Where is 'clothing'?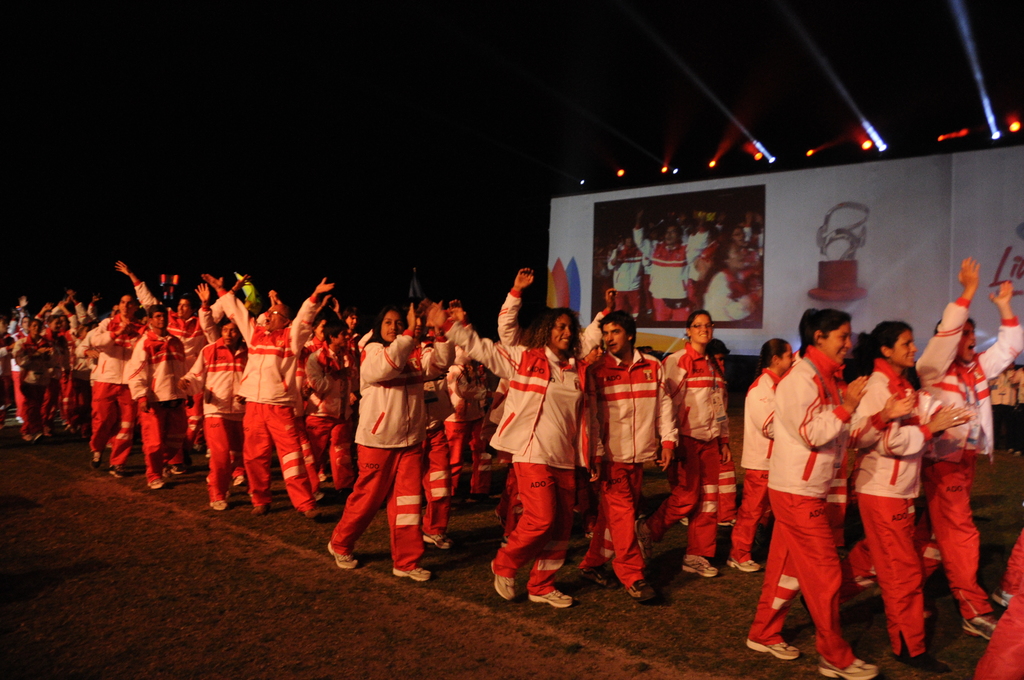
(763, 344, 848, 661).
